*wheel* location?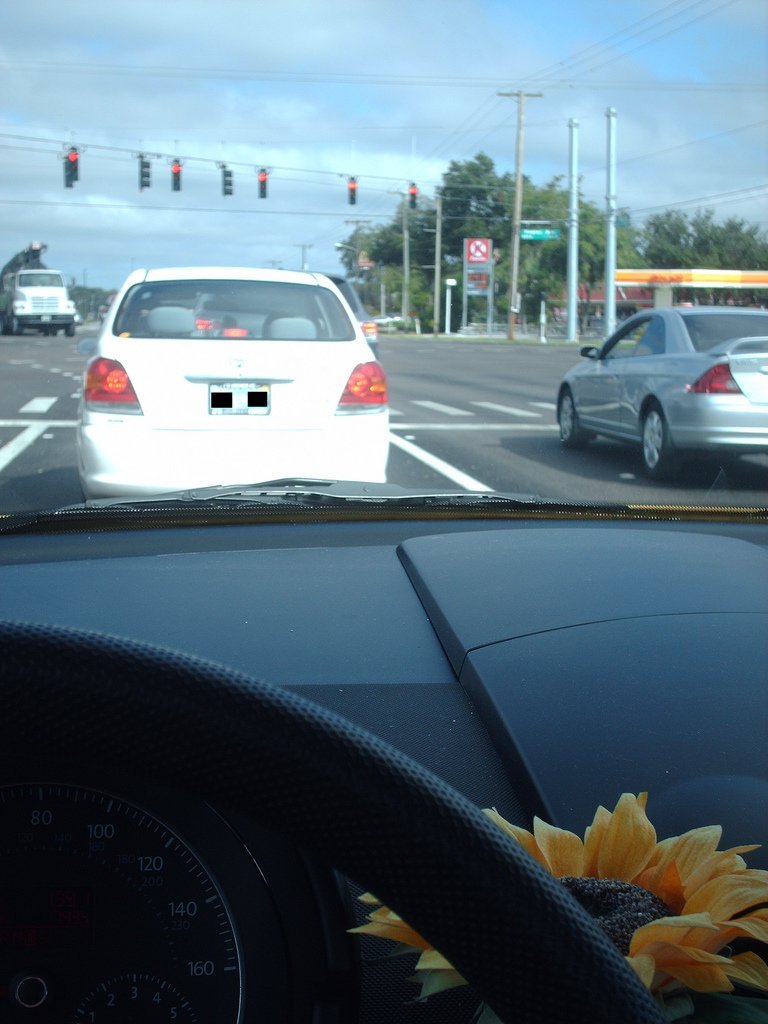
{"x1": 0, "y1": 622, "x2": 668, "y2": 1023}
